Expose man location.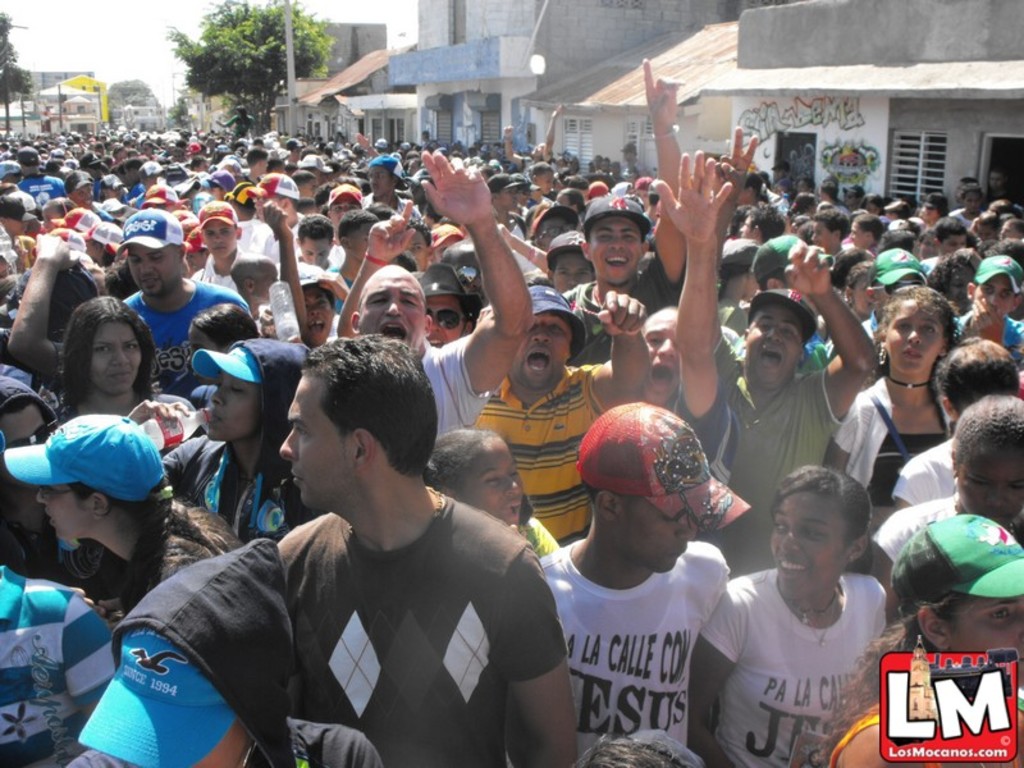
Exposed at l=556, t=55, r=699, b=360.
